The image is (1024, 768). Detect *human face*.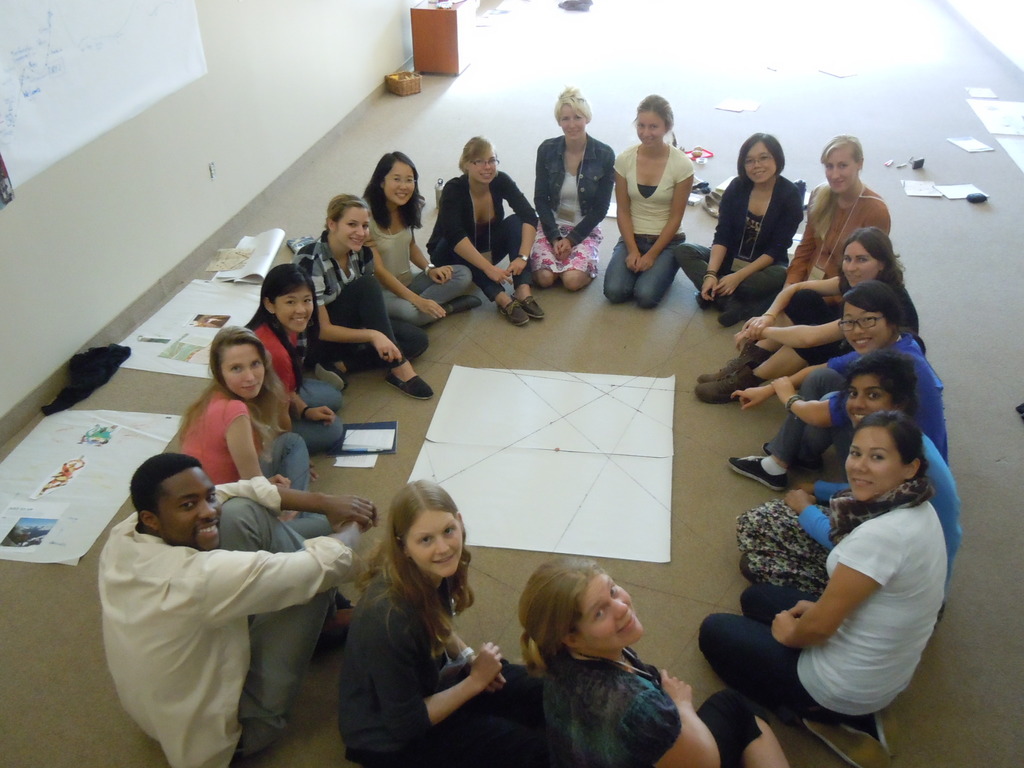
Detection: select_region(219, 346, 260, 398).
